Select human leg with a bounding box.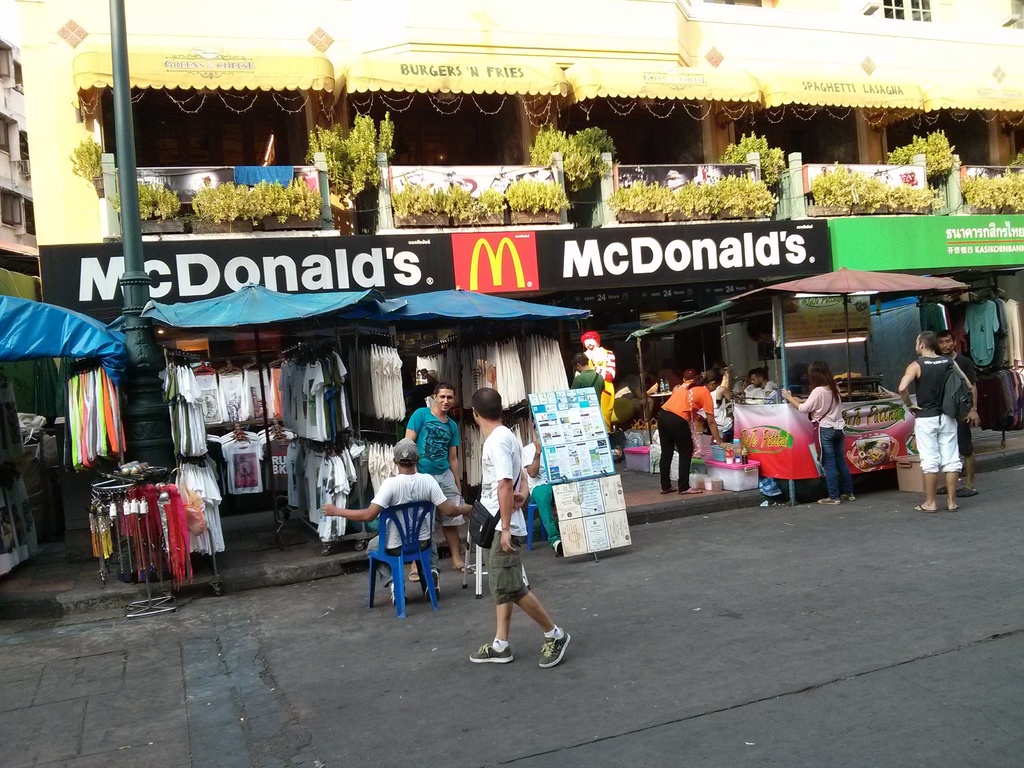
{"x1": 817, "y1": 417, "x2": 836, "y2": 507}.
